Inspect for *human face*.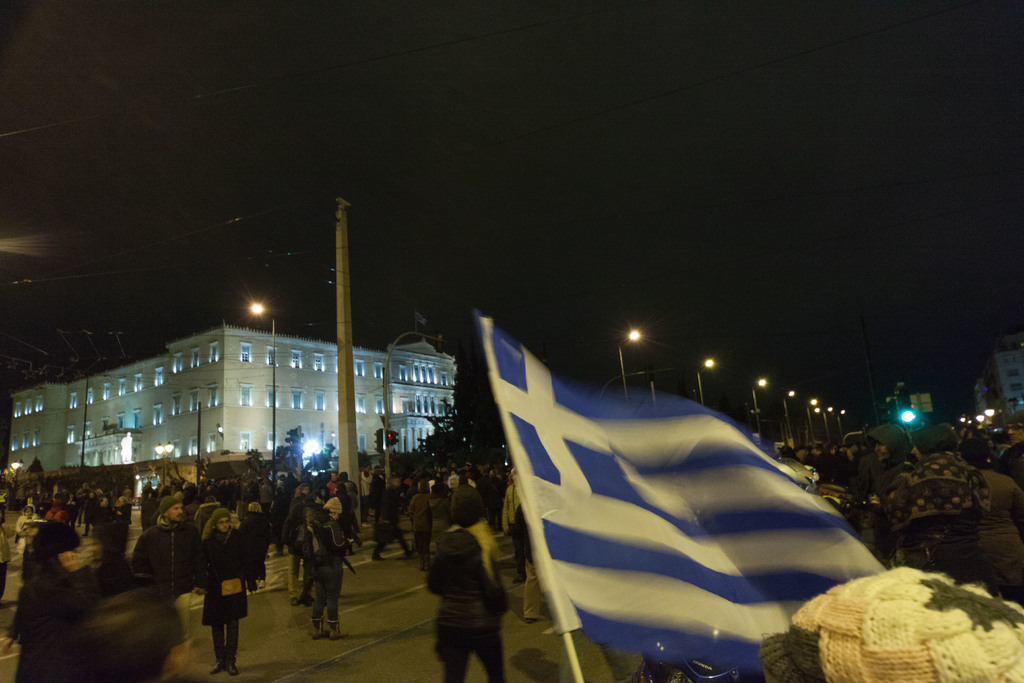
Inspection: 165 504 182 522.
